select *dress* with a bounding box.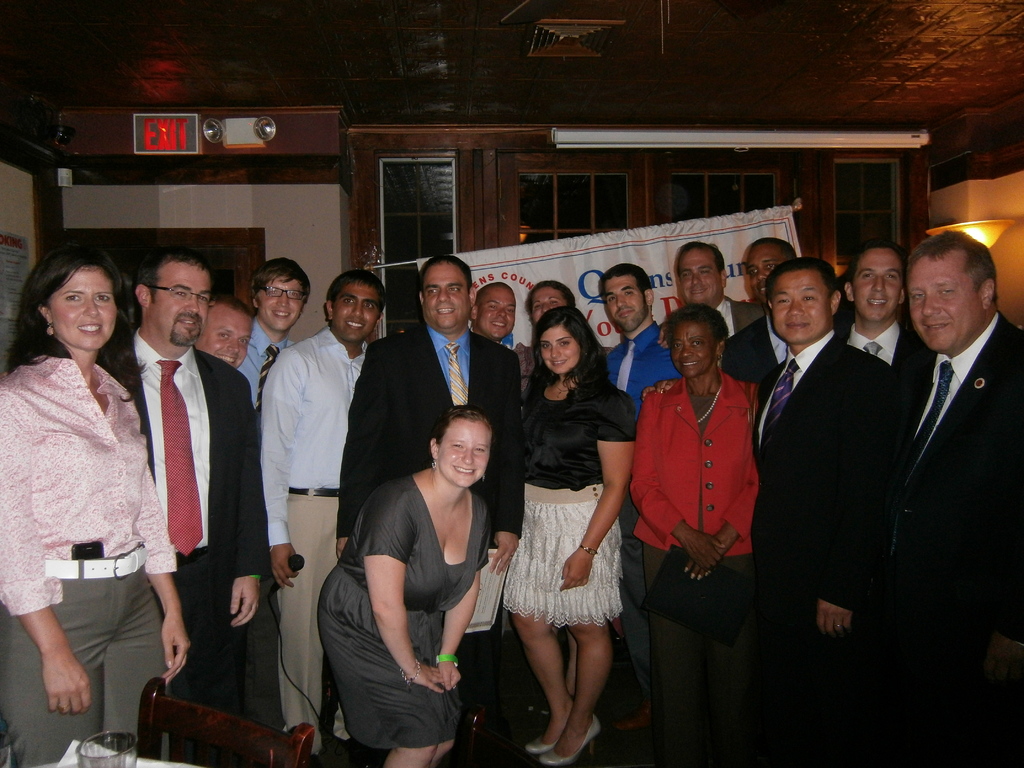
[503, 374, 637, 628].
